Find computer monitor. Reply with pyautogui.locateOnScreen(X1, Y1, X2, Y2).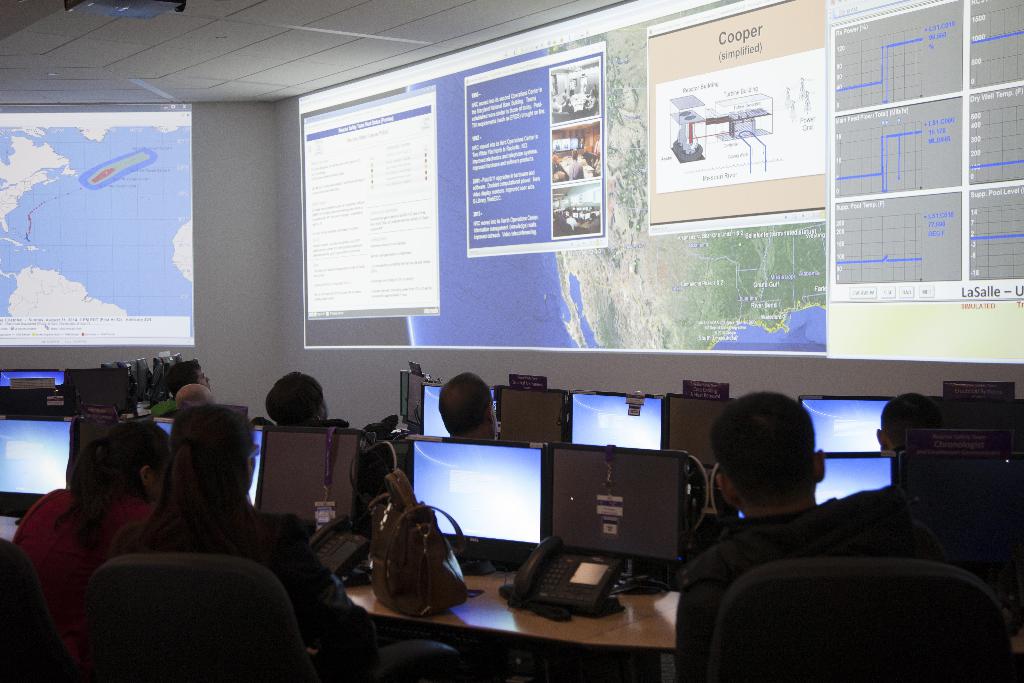
pyautogui.locateOnScreen(403, 435, 551, 574).
